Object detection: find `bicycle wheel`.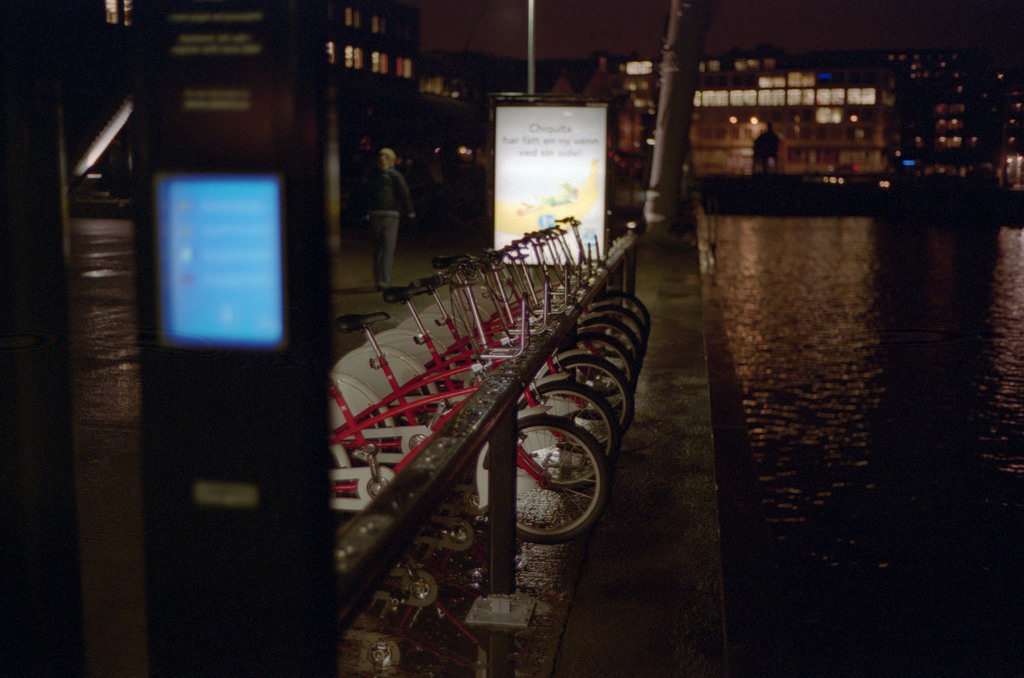
x1=518 y1=380 x2=620 y2=492.
